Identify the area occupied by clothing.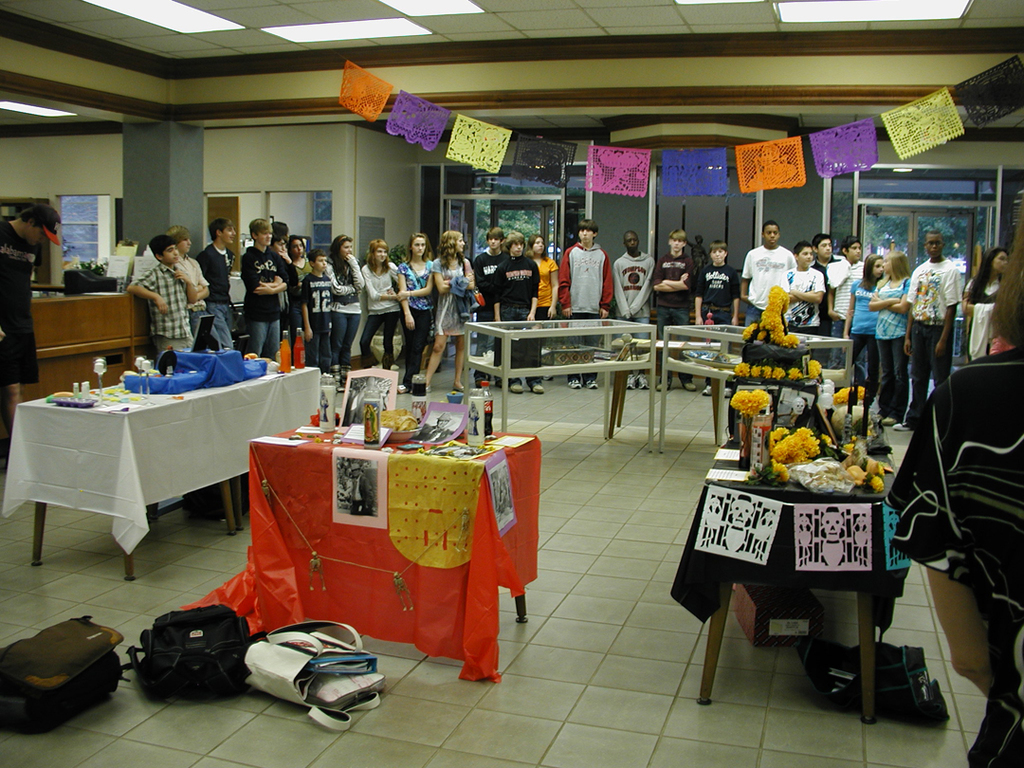
Area: l=700, t=262, r=738, b=326.
